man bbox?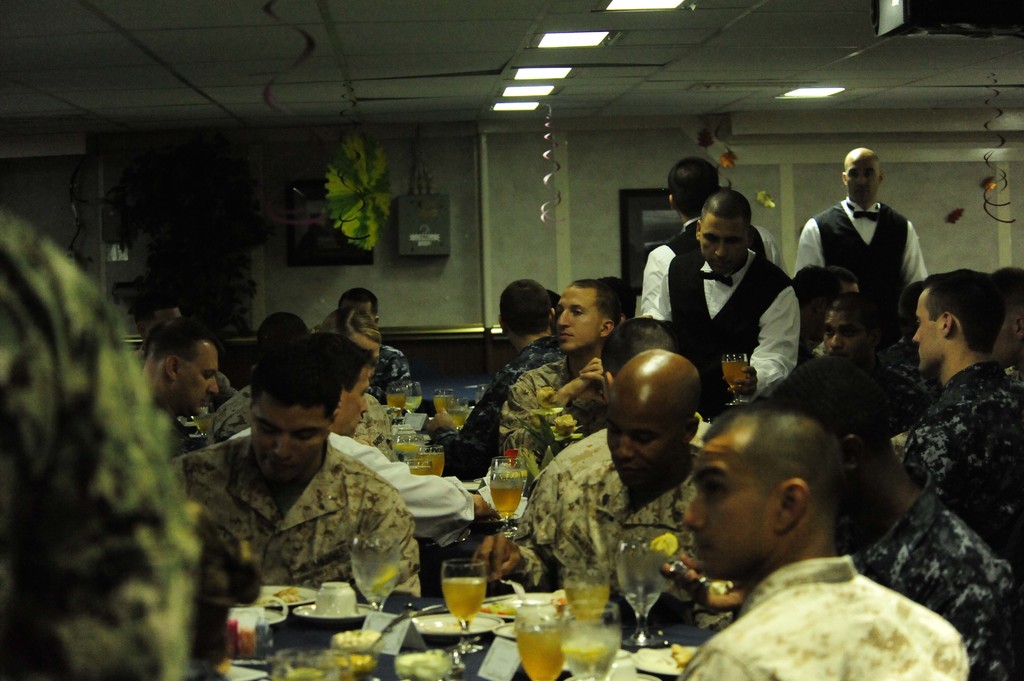
region(503, 279, 625, 472)
